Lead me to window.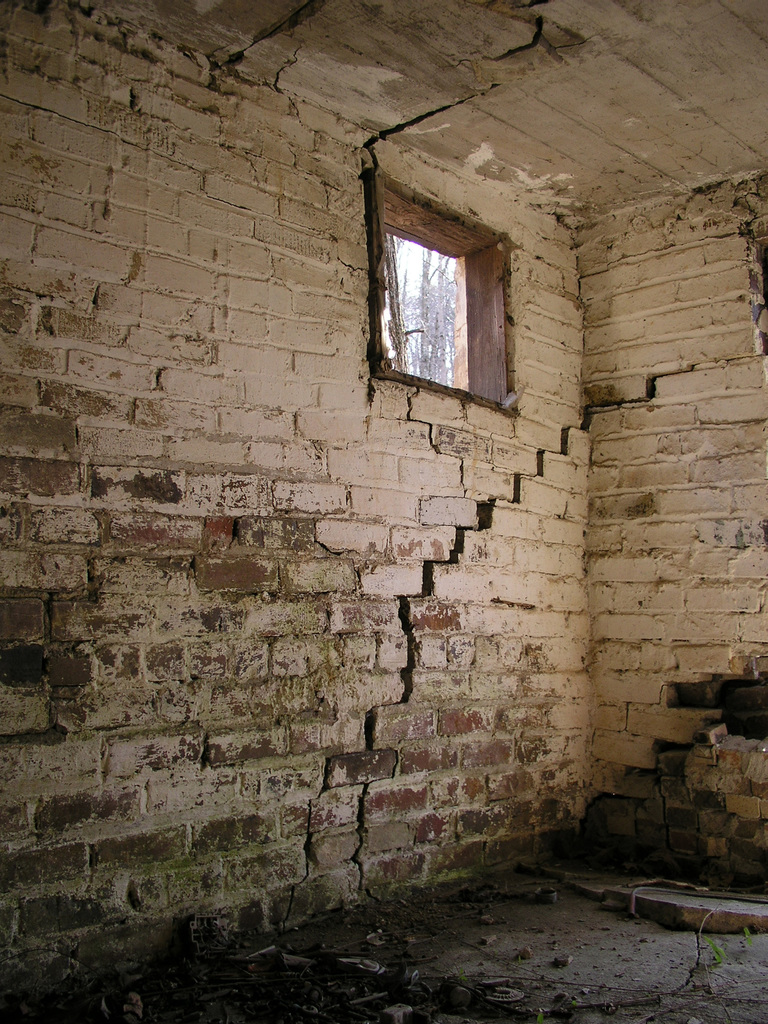
Lead to {"x1": 364, "y1": 164, "x2": 523, "y2": 420}.
